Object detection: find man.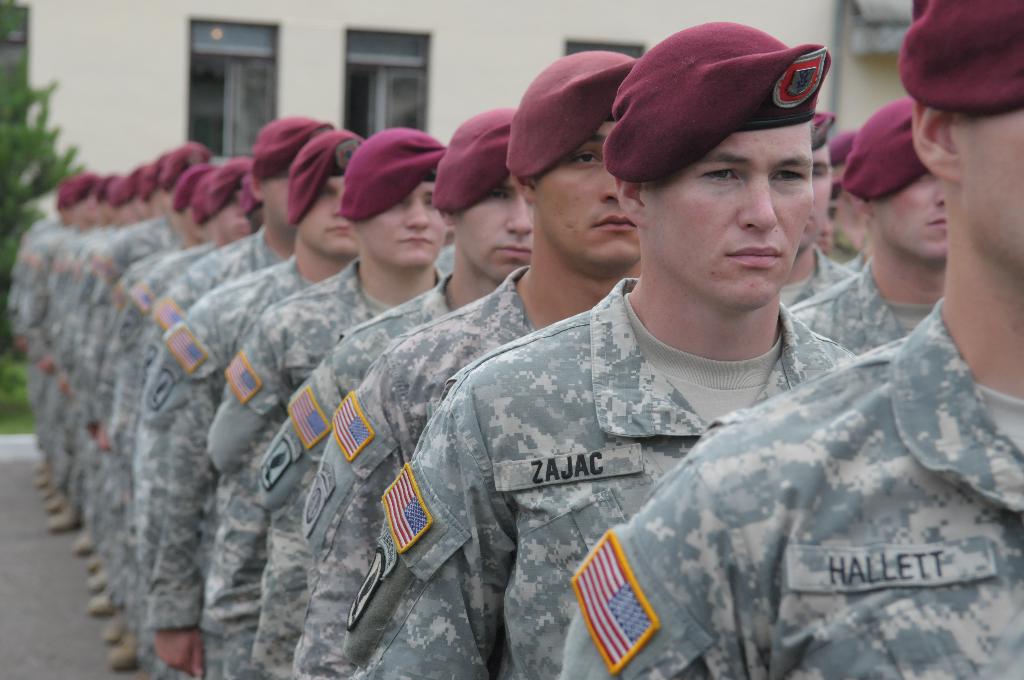
(342,19,856,679).
